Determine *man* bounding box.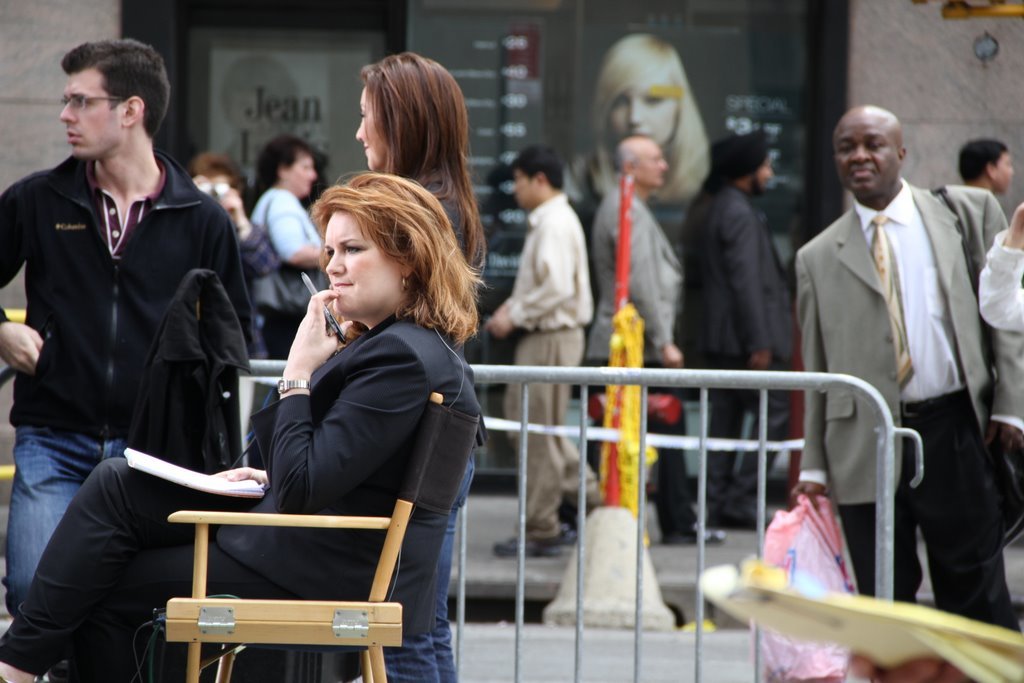
Determined: l=486, t=144, r=598, b=555.
